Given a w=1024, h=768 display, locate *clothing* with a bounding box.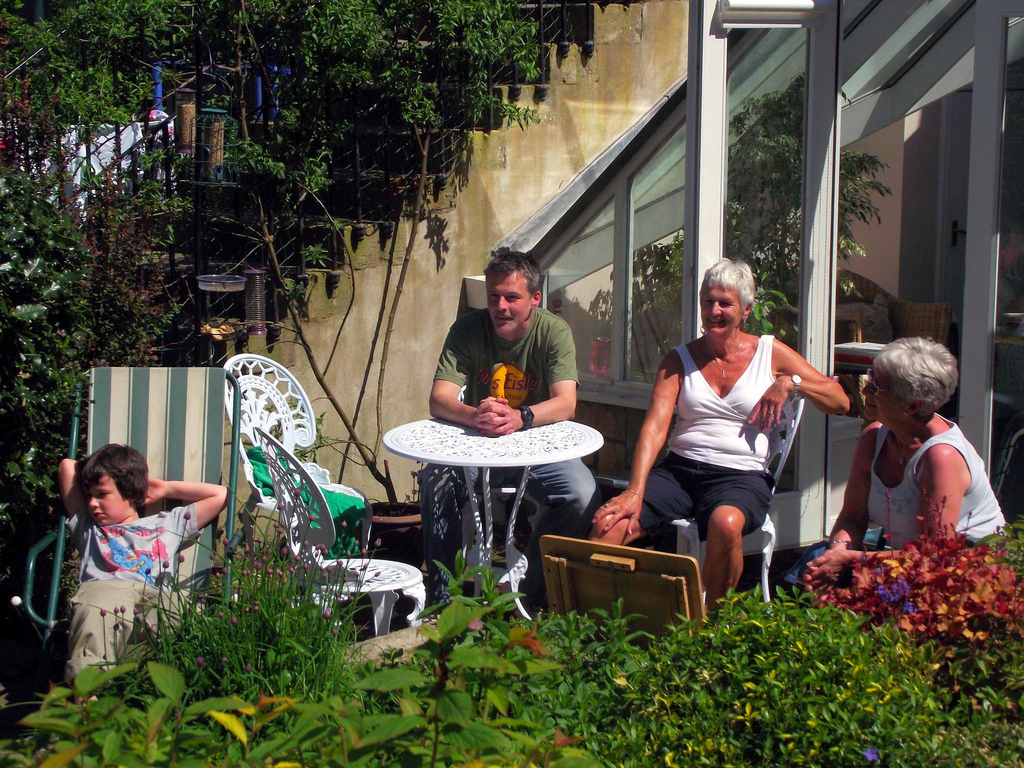
Located: box(608, 327, 779, 548).
